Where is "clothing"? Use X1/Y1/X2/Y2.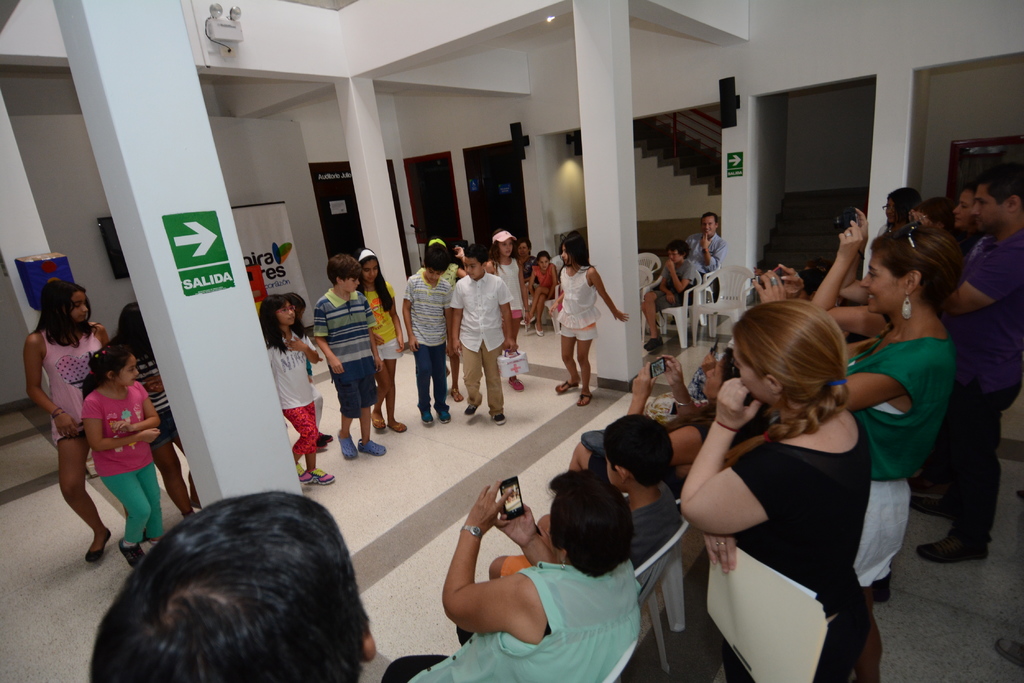
86/386/155/474.
